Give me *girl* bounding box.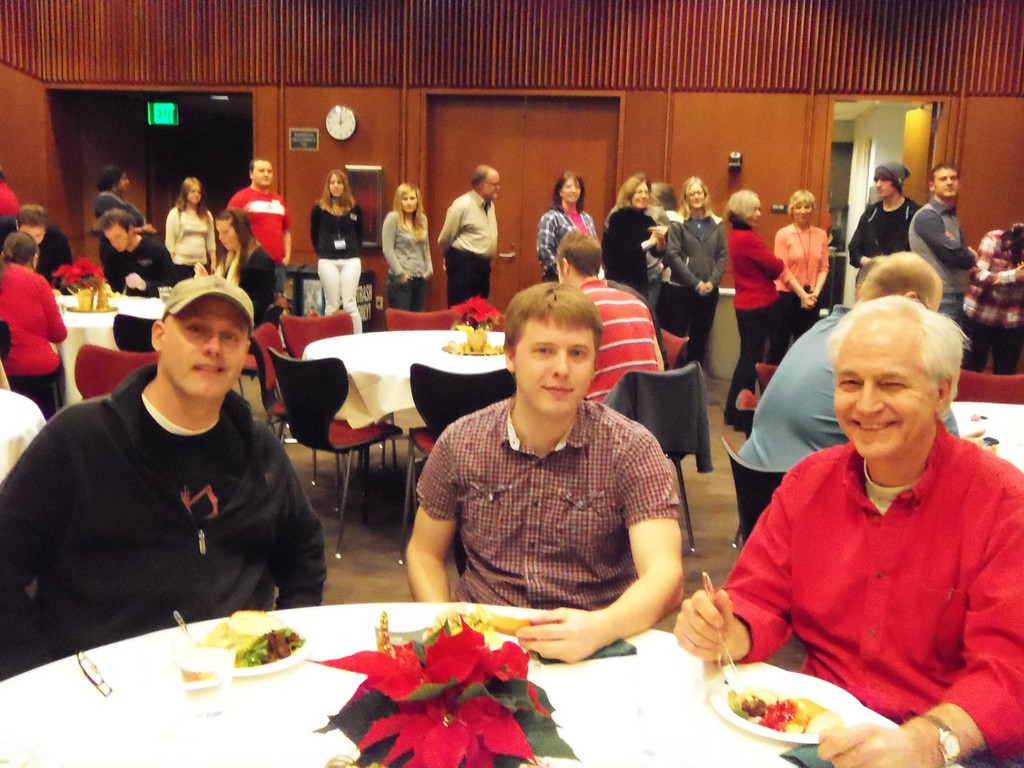
[0, 232, 66, 417].
